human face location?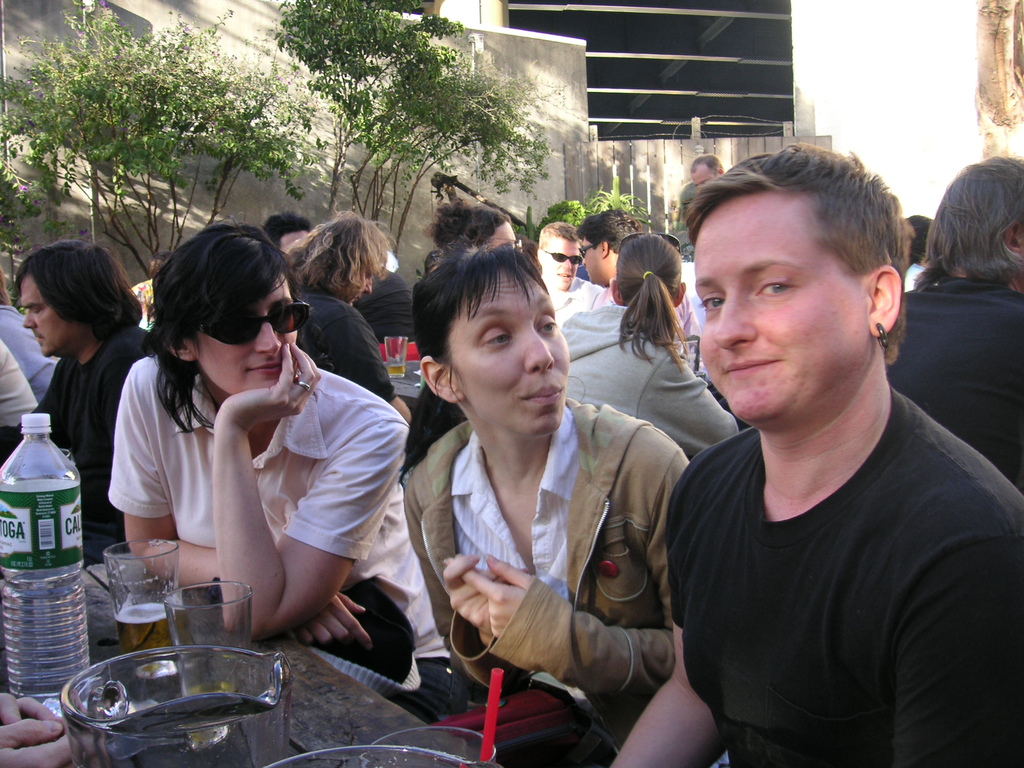
[177,273,294,403]
